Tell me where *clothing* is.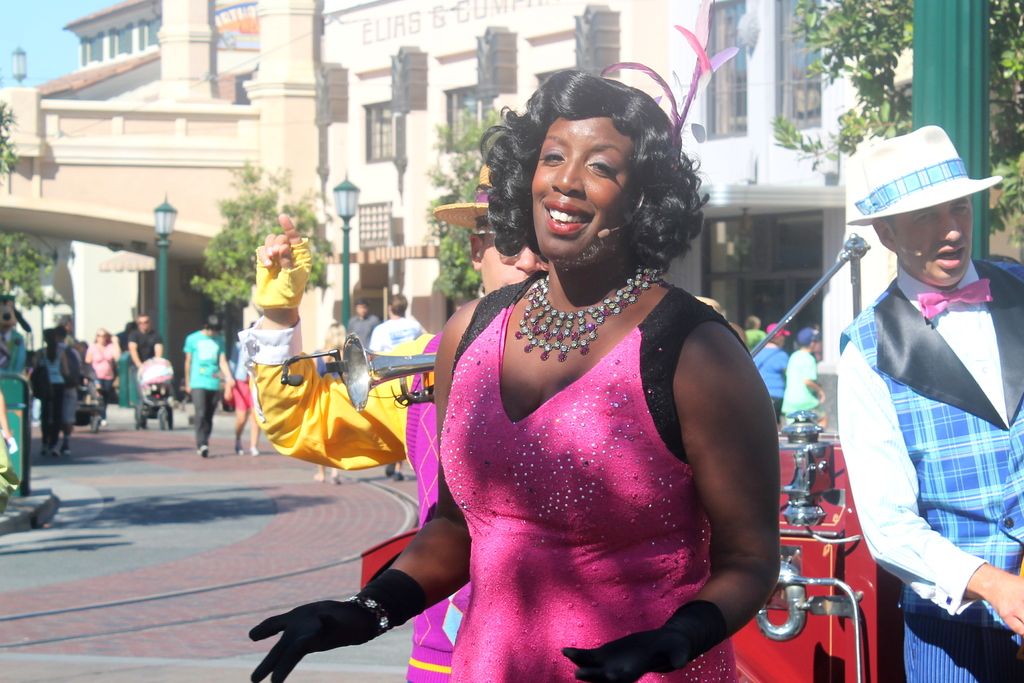
*clothing* is at select_region(87, 337, 121, 403).
